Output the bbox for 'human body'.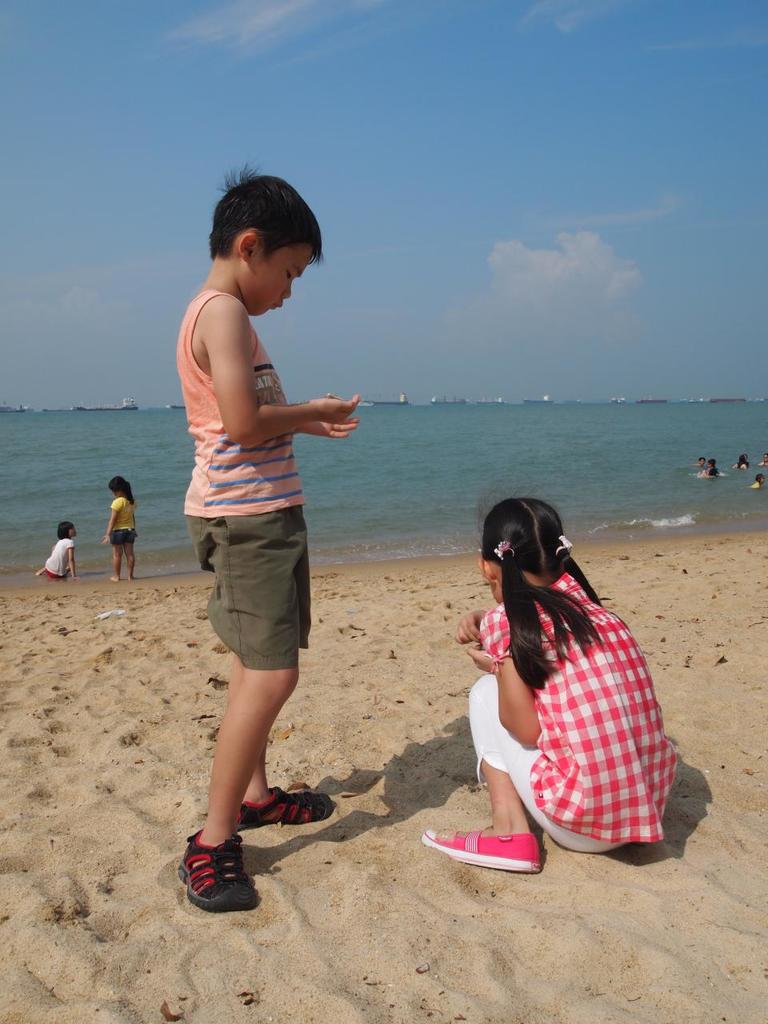
left=749, top=474, right=766, bottom=488.
